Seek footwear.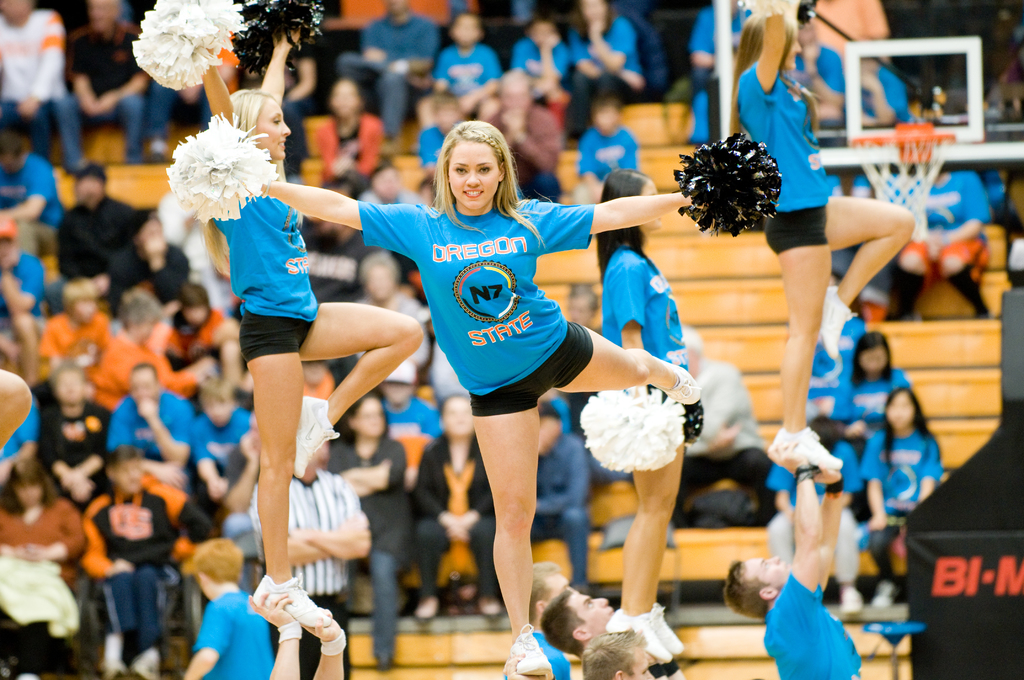
bbox=(294, 392, 342, 478).
